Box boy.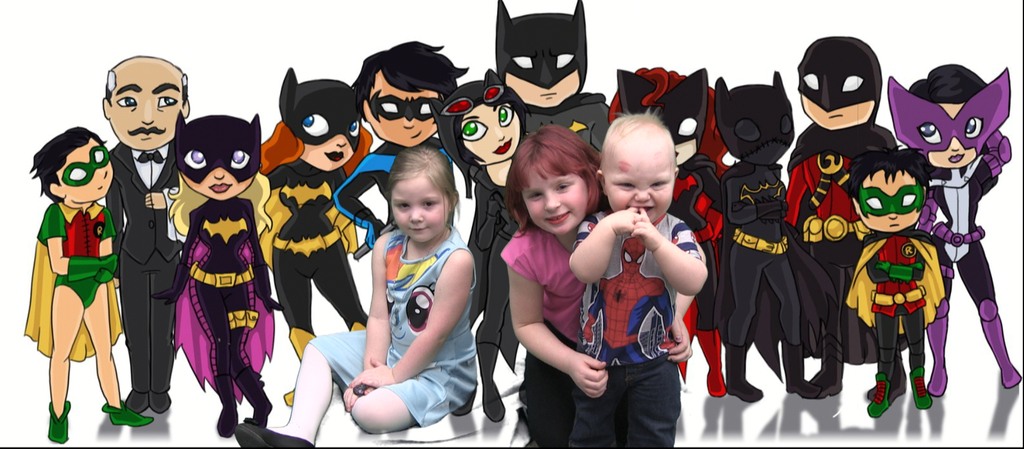
787 33 900 392.
